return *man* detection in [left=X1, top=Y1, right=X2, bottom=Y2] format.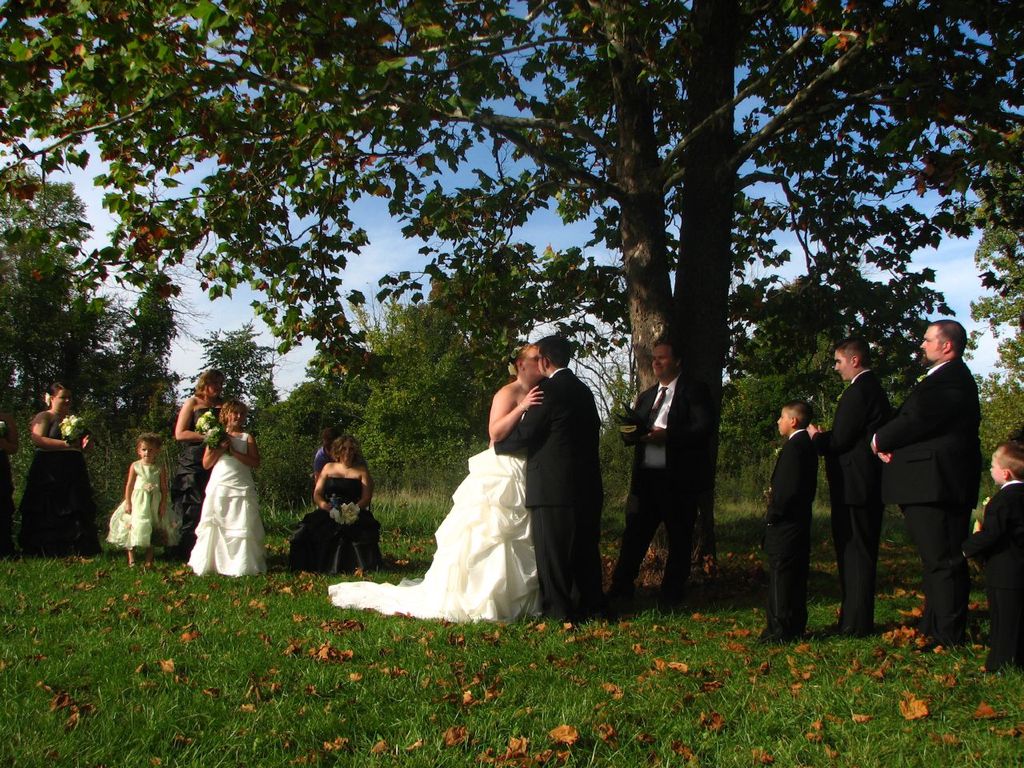
[left=488, top=338, right=612, bottom=624].
